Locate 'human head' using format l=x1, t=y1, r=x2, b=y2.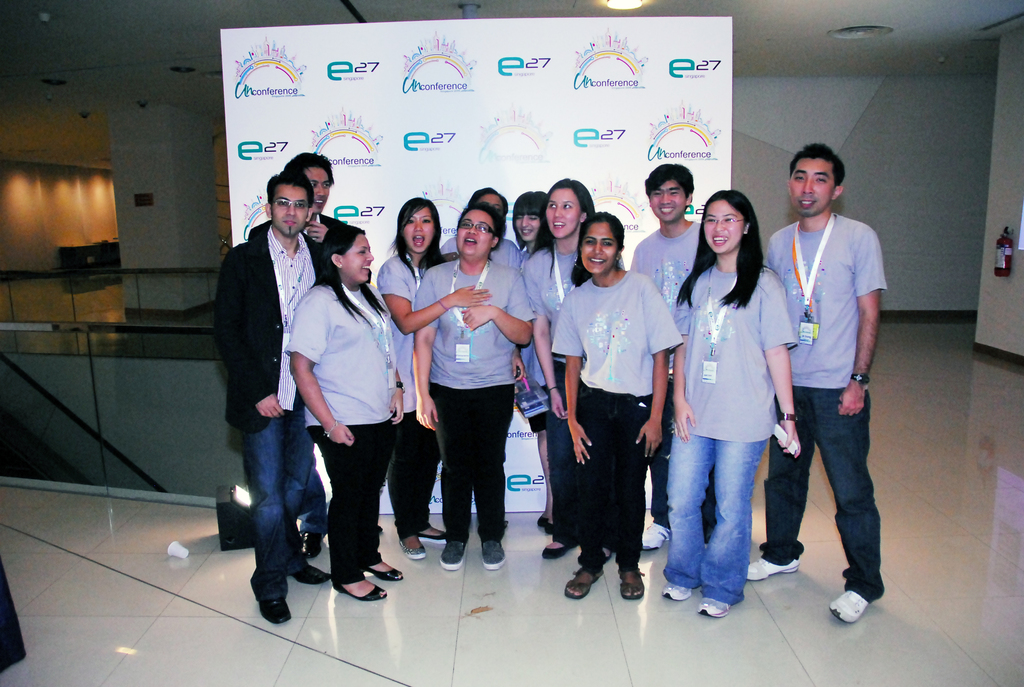
l=641, t=167, r=693, b=225.
